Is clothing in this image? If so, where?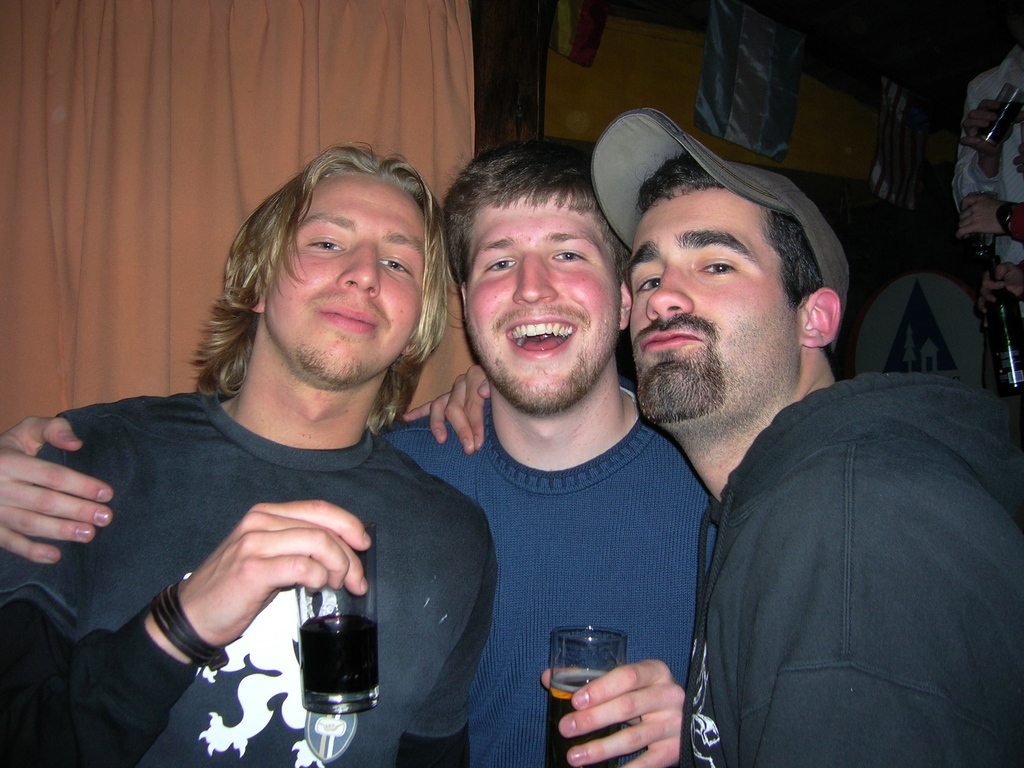
Yes, at l=948, t=38, r=1023, b=342.
